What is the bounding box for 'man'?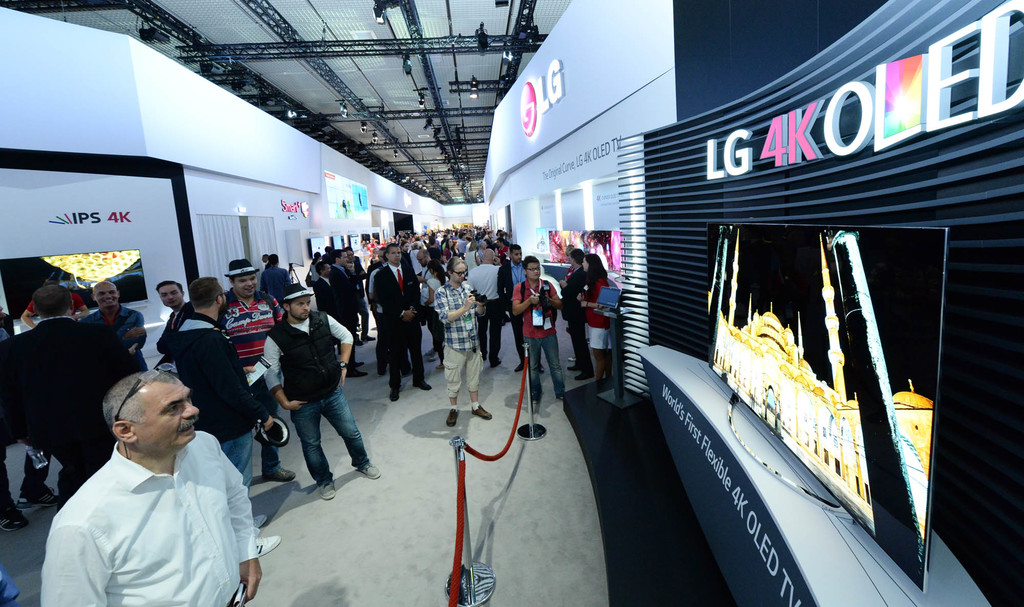
x1=216, y1=259, x2=297, y2=481.
